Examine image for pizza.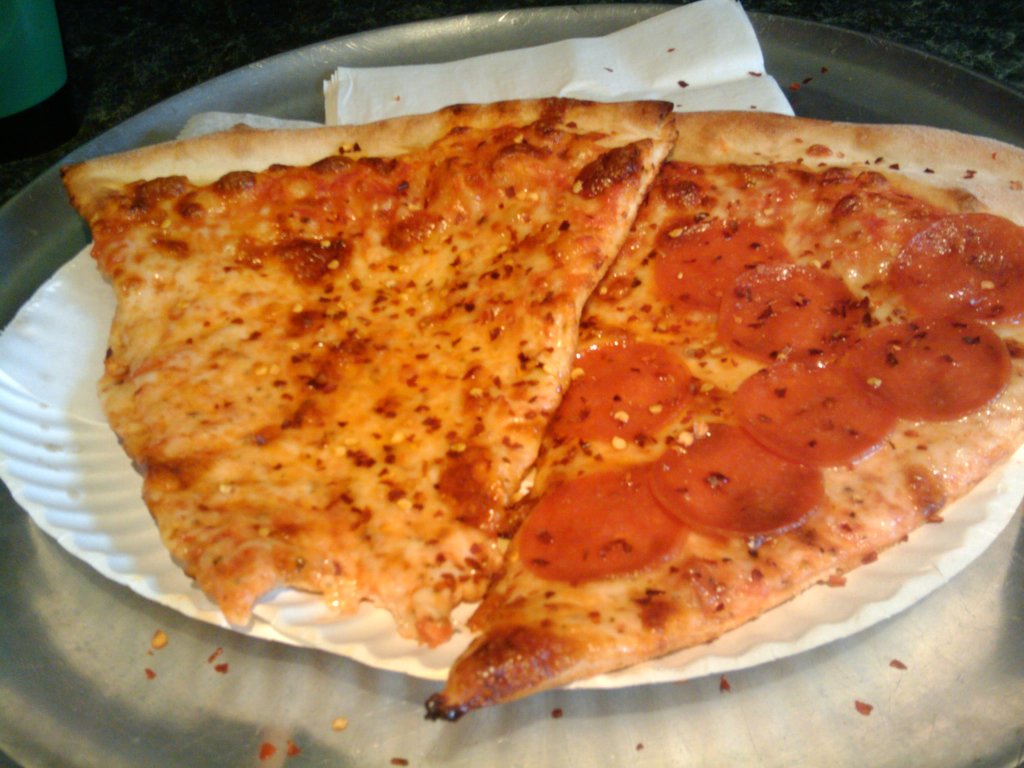
Examination result: <bbox>433, 90, 1023, 728</bbox>.
